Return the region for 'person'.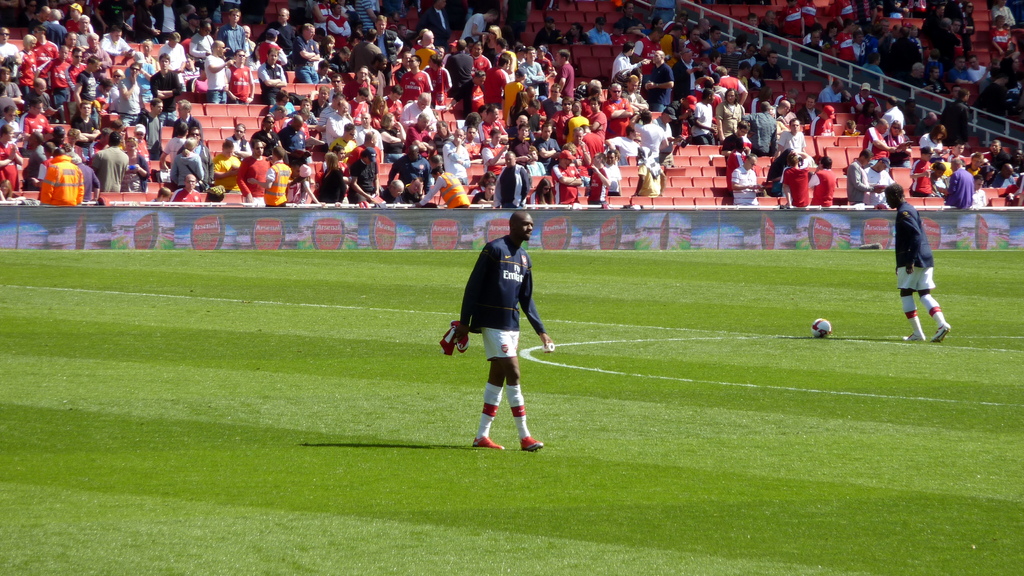
box(945, 91, 970, 139).
